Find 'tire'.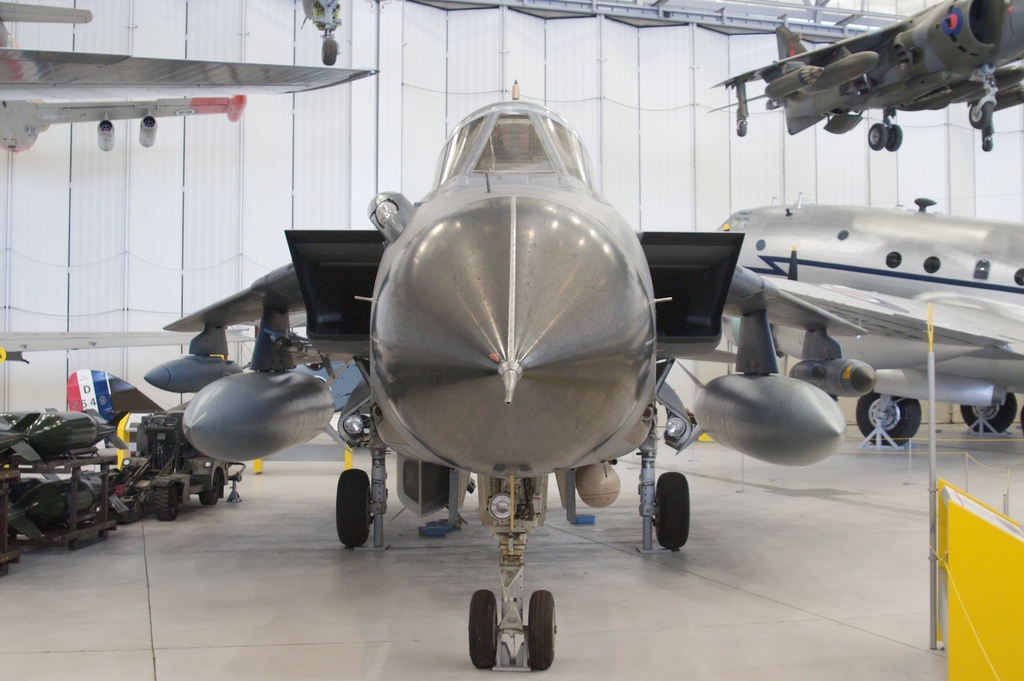
886/127/900/150.
